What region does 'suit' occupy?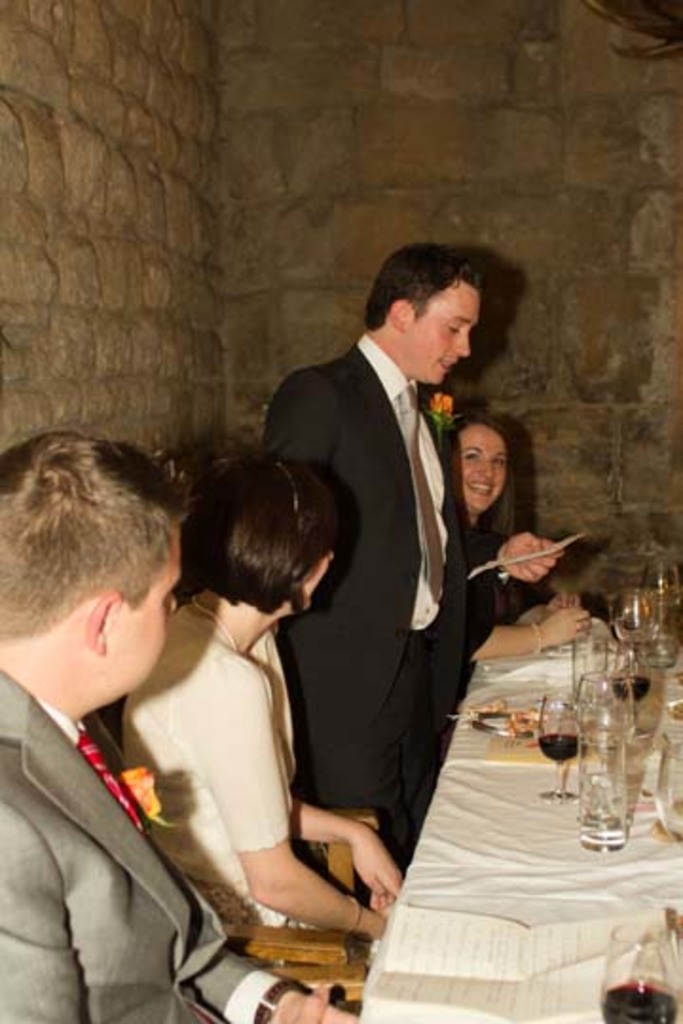
box=[0, 660, 277, 1022].
